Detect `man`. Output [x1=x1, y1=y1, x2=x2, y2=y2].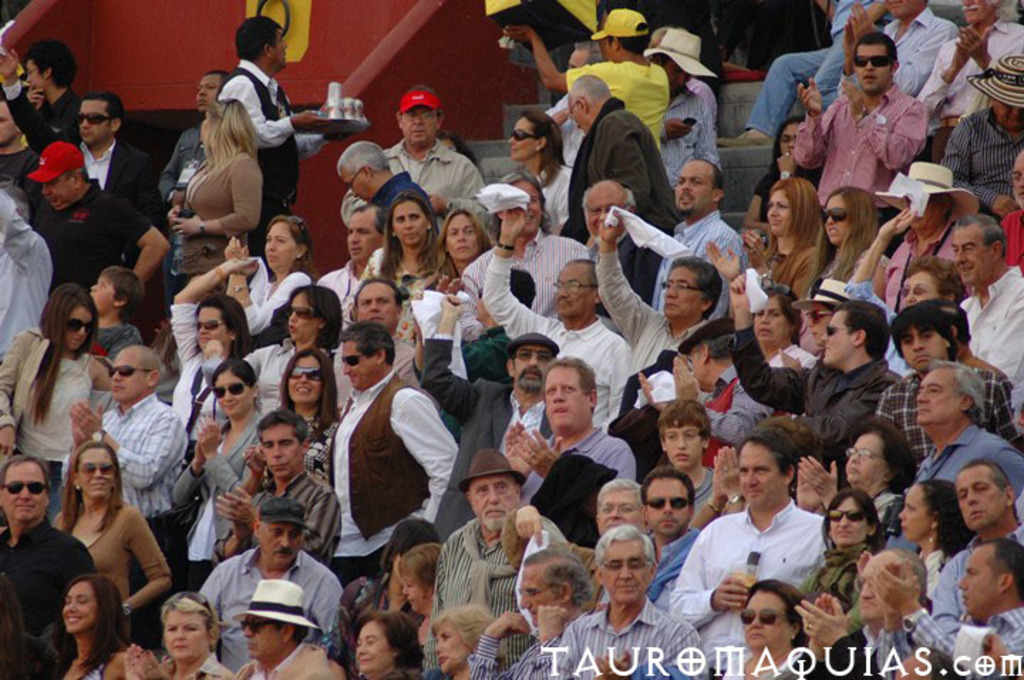
[x1=324, y1=320, x2=455, y2=597].
